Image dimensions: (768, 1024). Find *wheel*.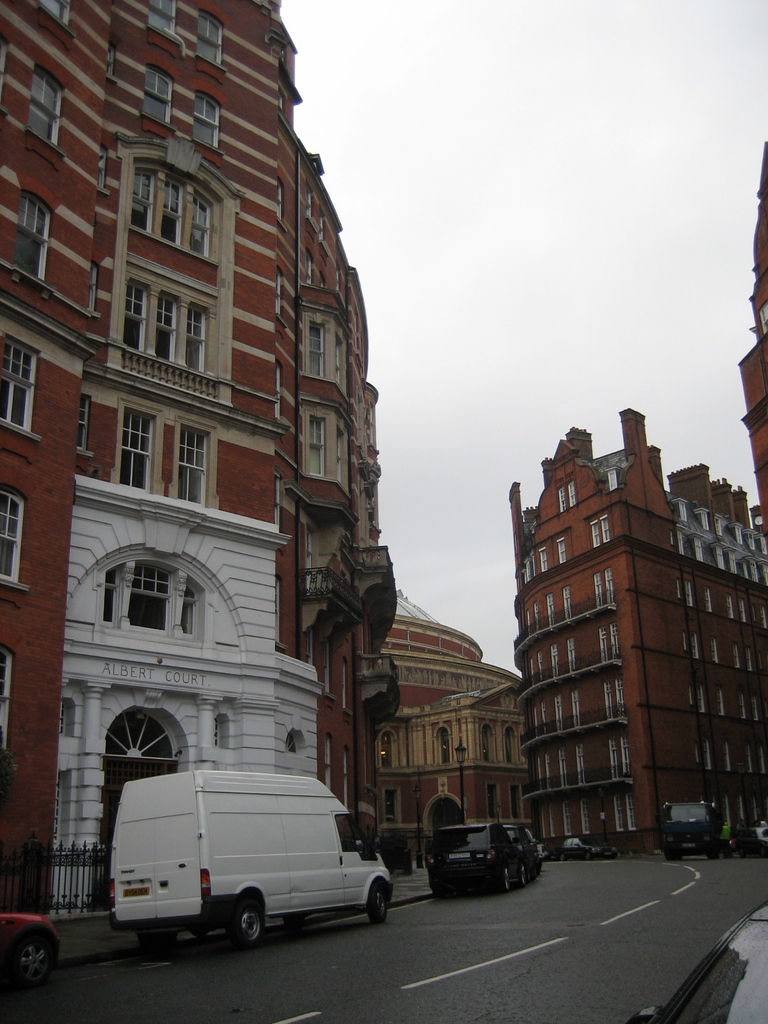
Rect(367, 885, 385, 924).
